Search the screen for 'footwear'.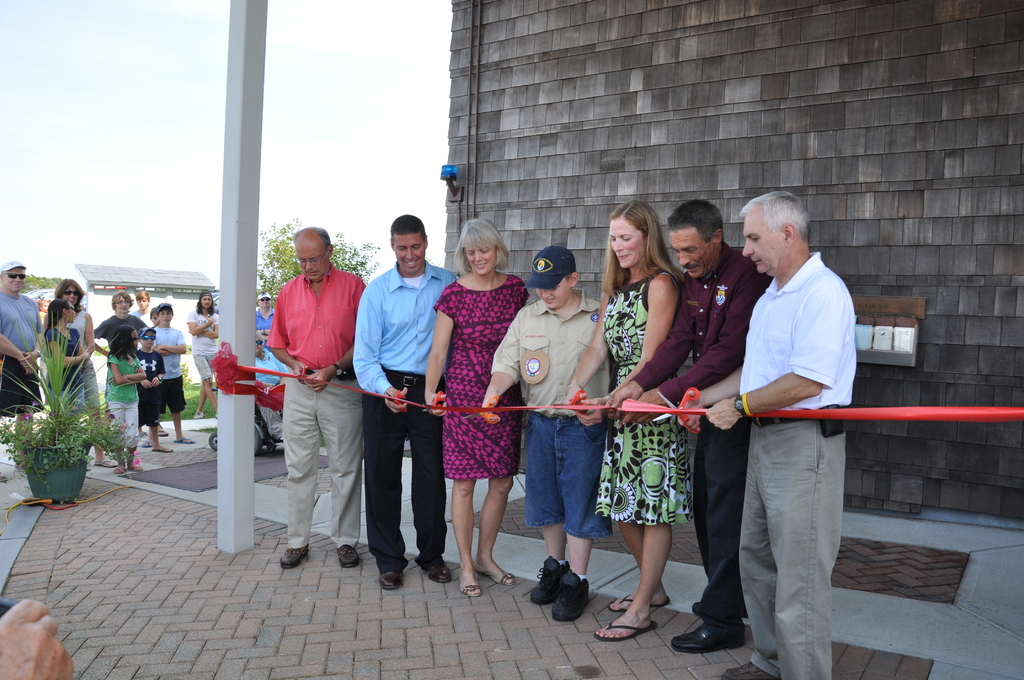
Found at <bbox>339, 545, 361, 571</bbox>.
